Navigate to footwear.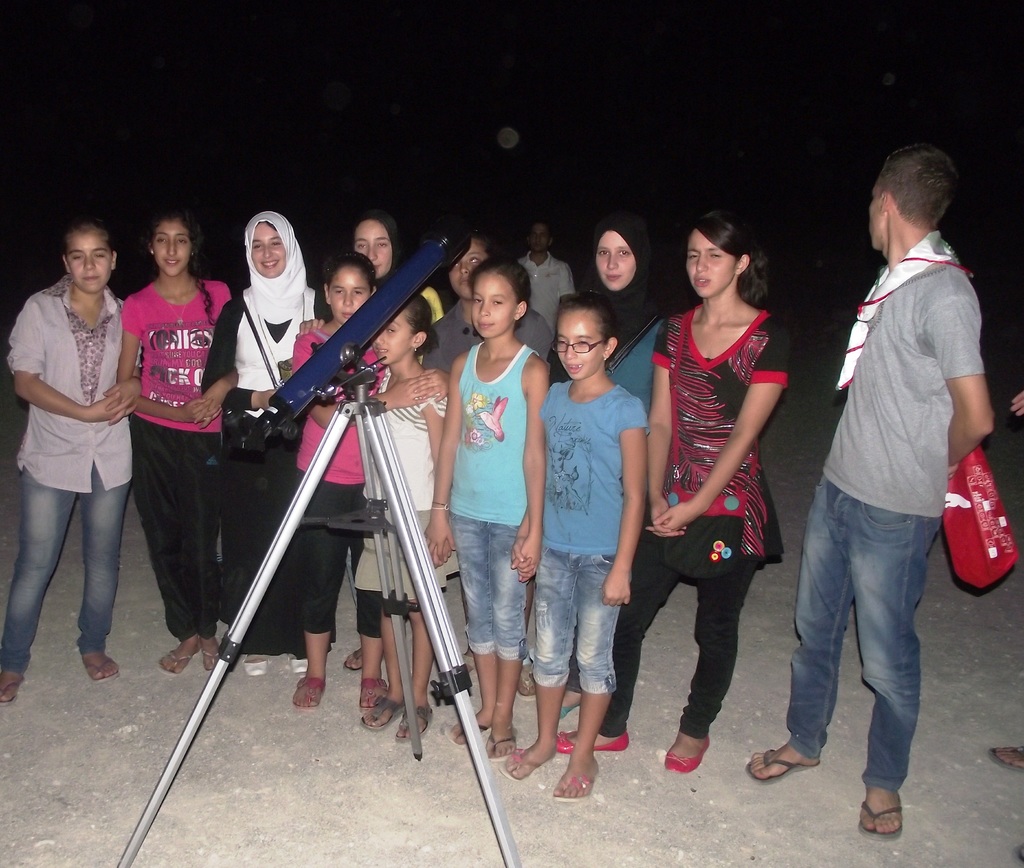
Navigation target: [x1=287, y1=654, x2=308, y2=677].
